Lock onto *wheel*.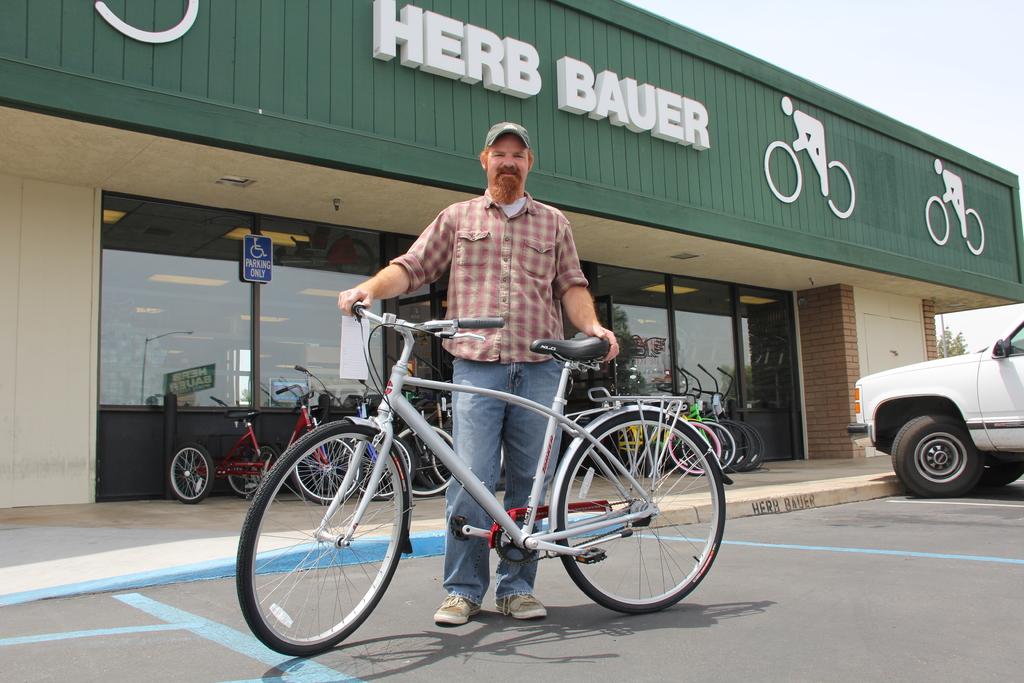
Locked: l=166, t=443, r=215, b=504.
